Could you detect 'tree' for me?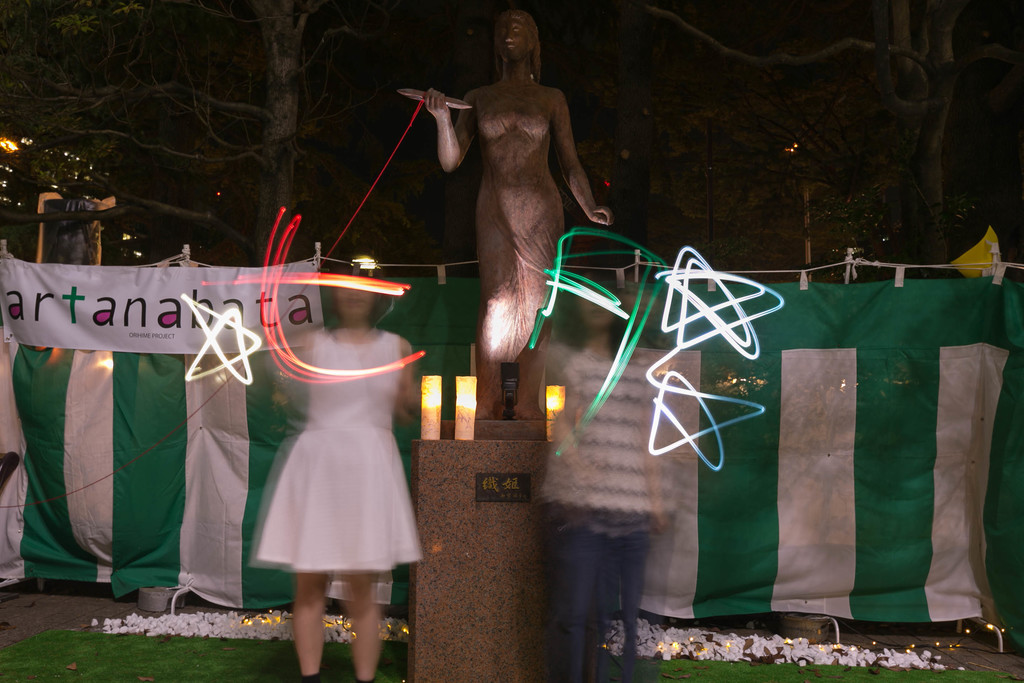
Detection result: <bbox>0, 0, 321, 252</bbox>.
